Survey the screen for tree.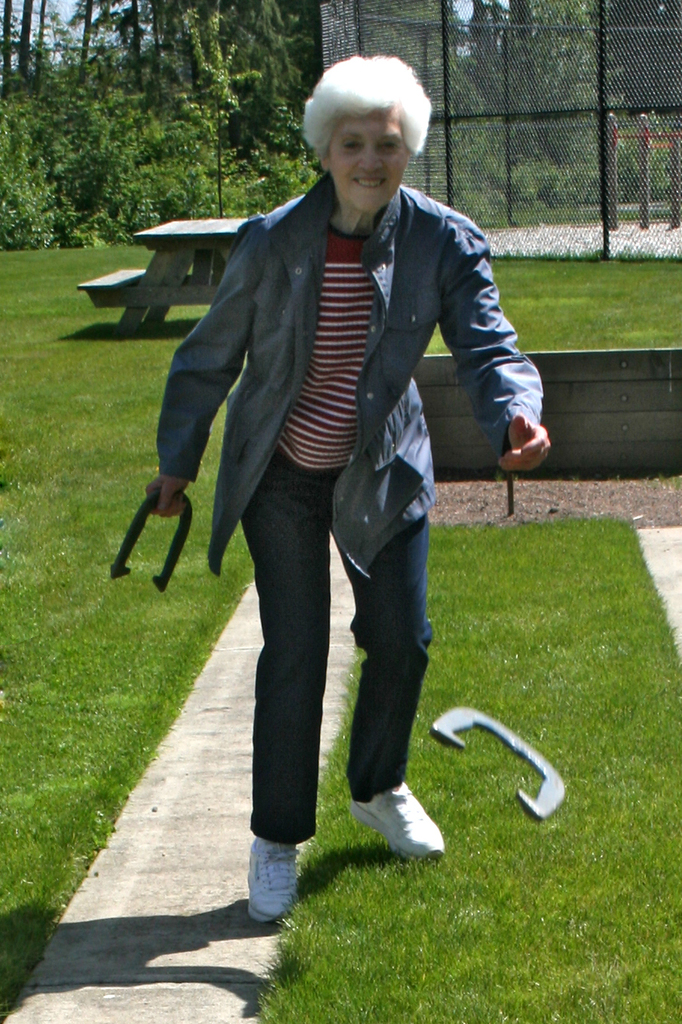
Survey found: detection(158, 0, 259, 216).
